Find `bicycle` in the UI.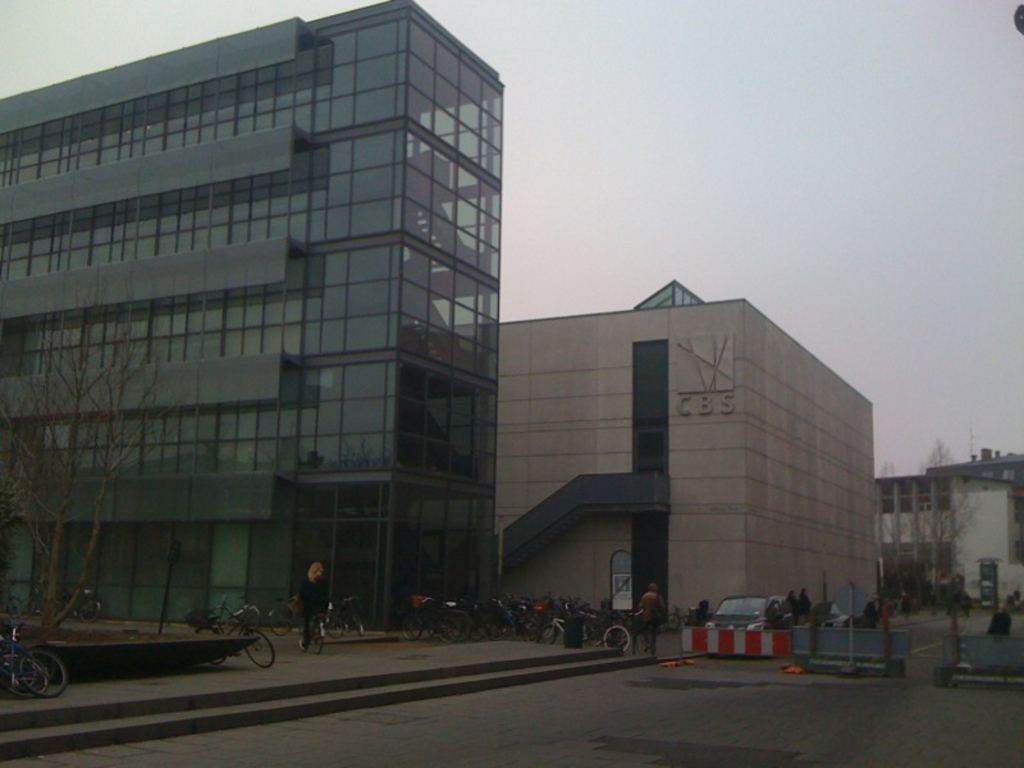
UI element at bbox(0, 585, 22, 618).
